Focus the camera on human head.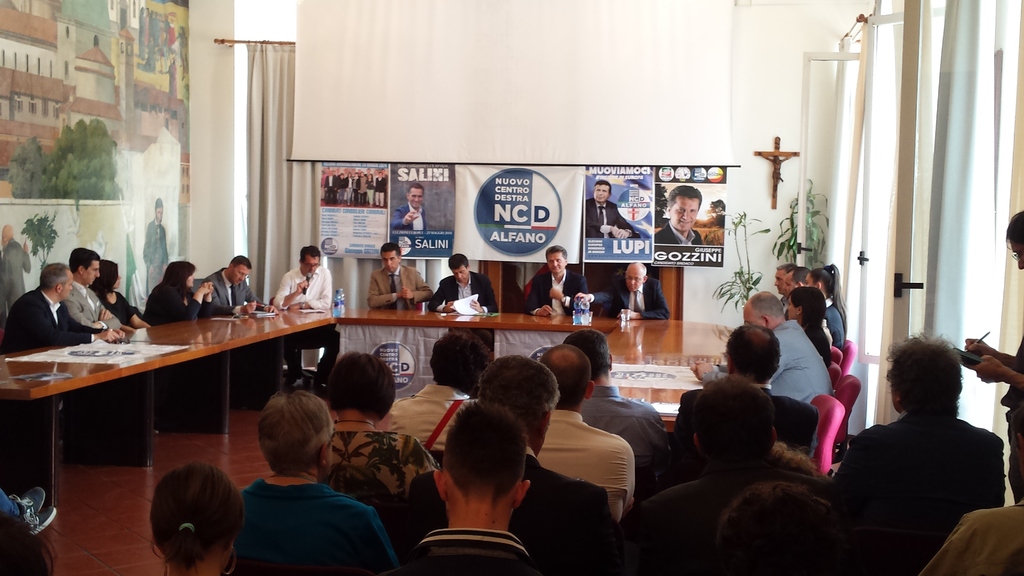
Focus region: pyautogui.locateOnScreen(783, 268, 803, 305).
